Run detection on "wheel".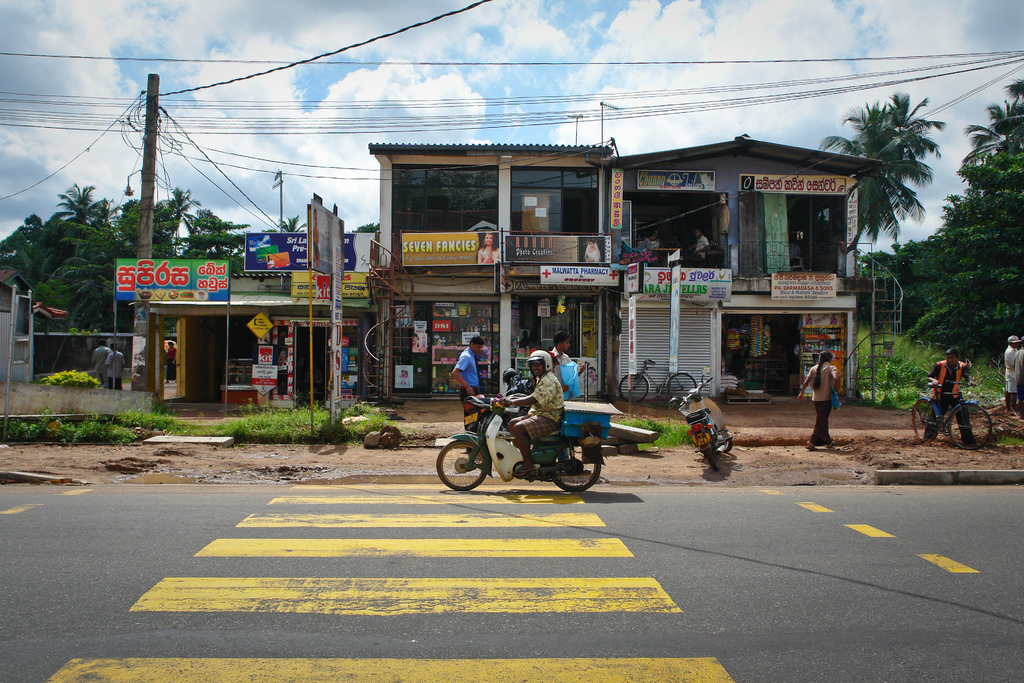
Result: 438 440 497 497.
